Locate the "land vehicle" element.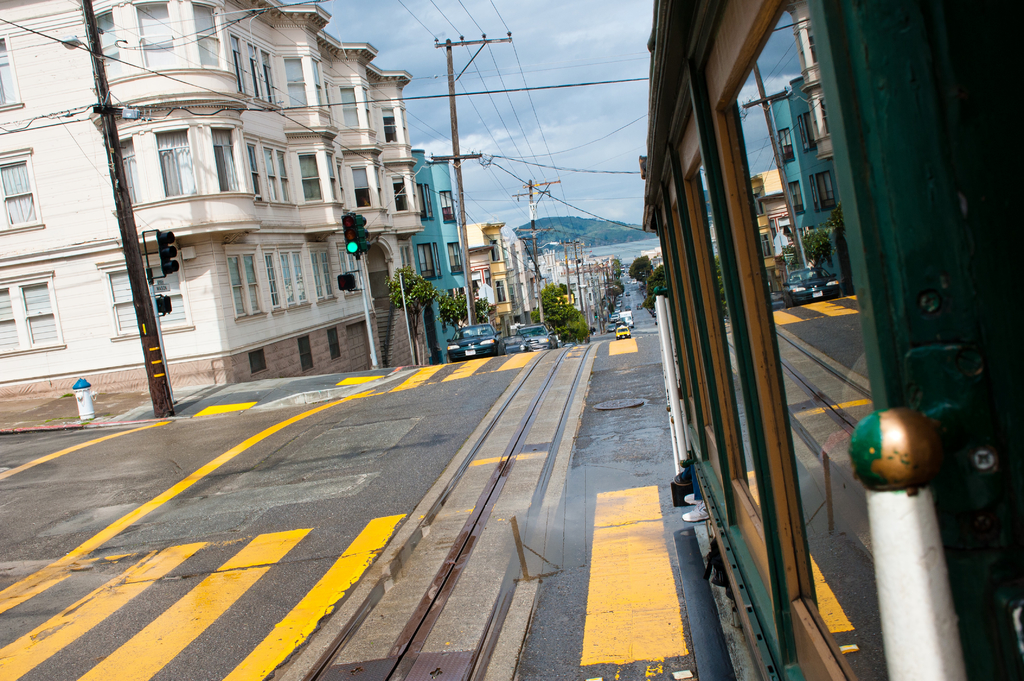
Element bbox: [left=614, top=296, right=625, bottom=303].
